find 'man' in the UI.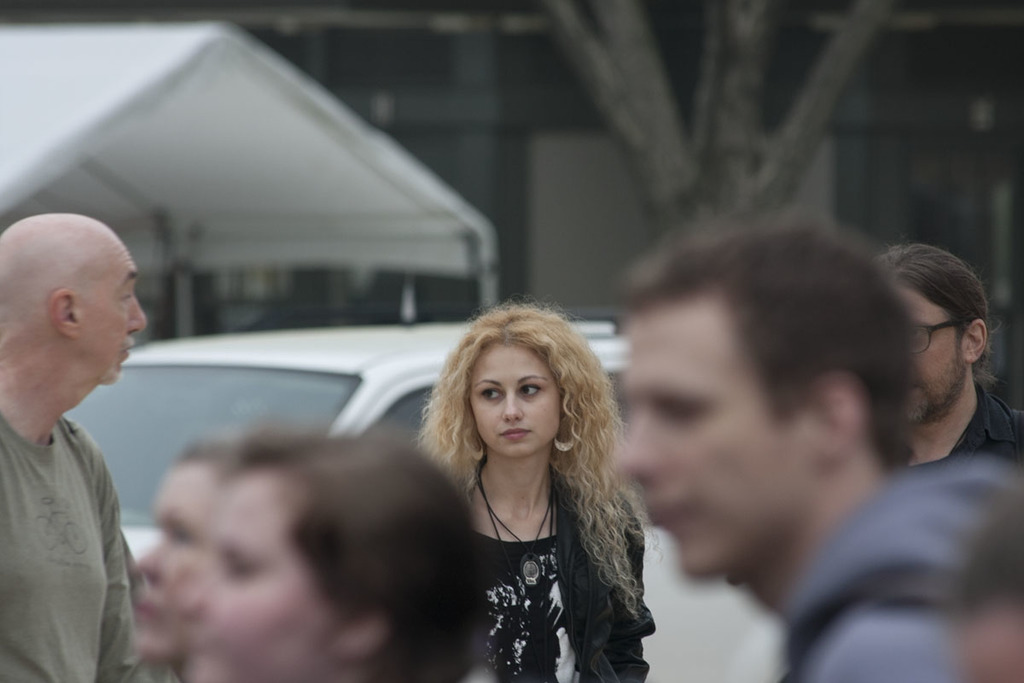
UI element at 876/243/1022/468.
